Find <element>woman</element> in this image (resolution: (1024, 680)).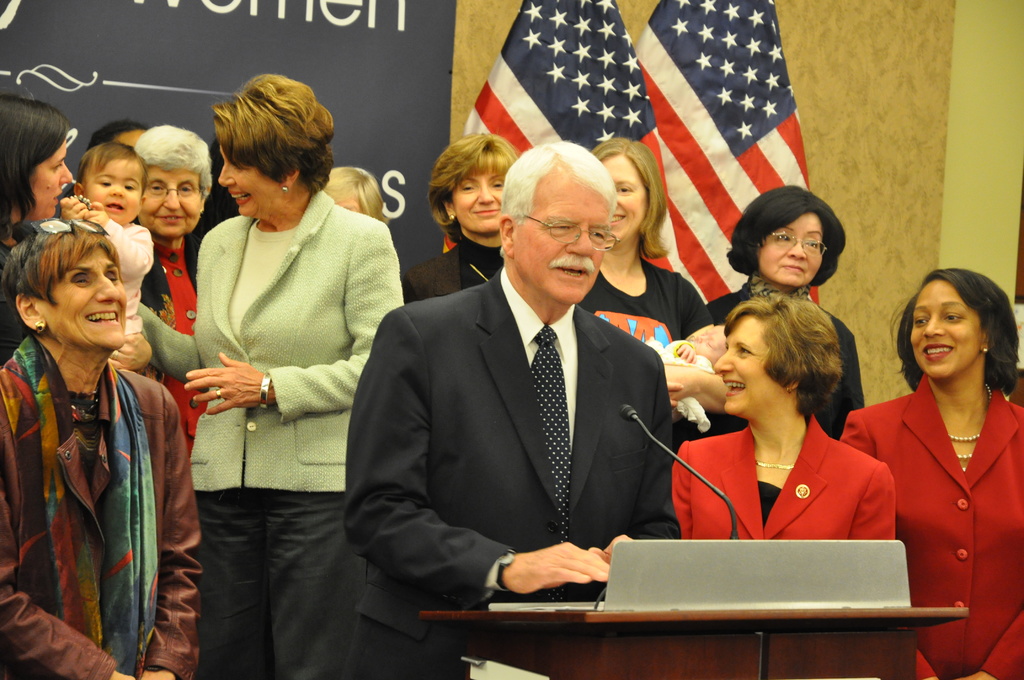
[138, 129, 216, 460].
